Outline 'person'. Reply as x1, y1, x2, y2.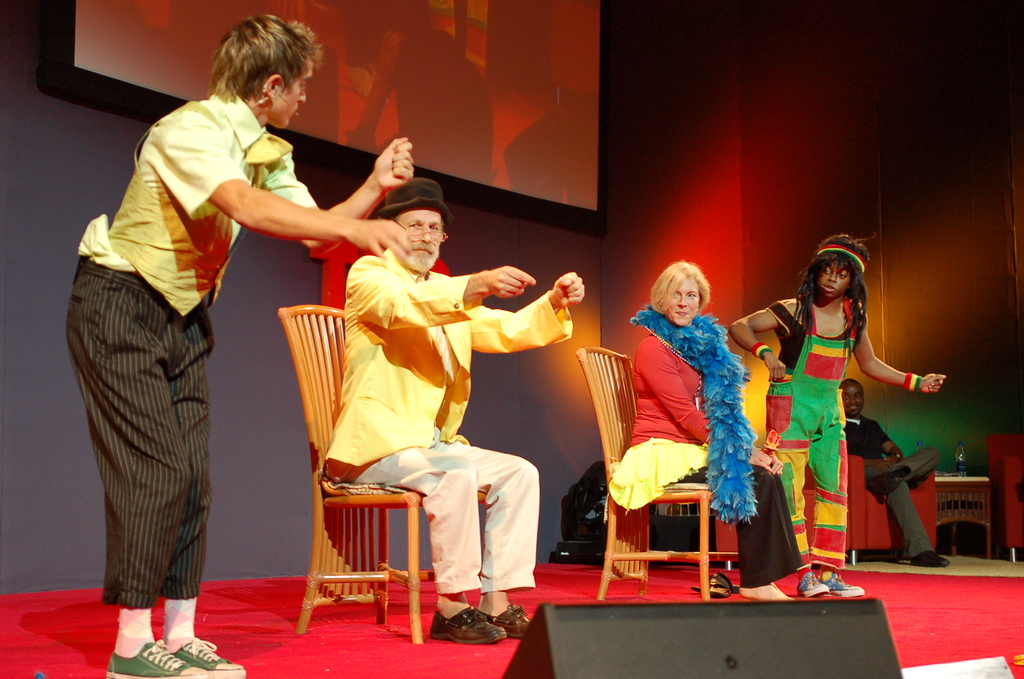
724, 229, 954, 600.
